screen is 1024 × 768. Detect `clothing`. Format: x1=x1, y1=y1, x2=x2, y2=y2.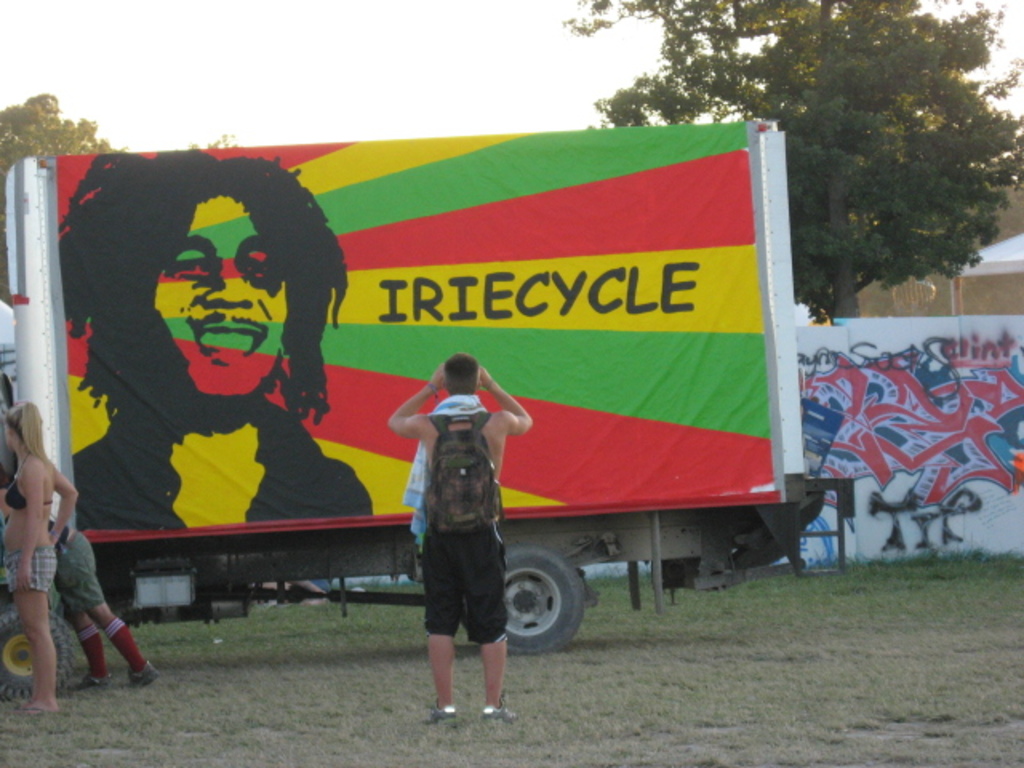
x1=5, y1=474, x2=56, y2=598.
